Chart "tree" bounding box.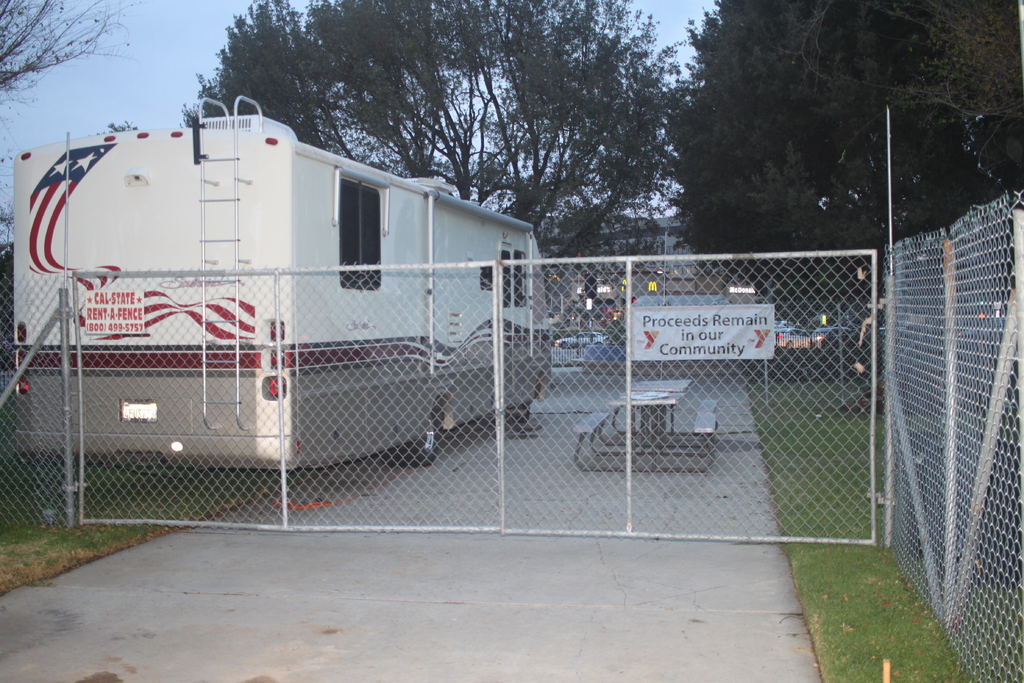
Charted: <bbox>0, 0, 118, 86</bbox>.
